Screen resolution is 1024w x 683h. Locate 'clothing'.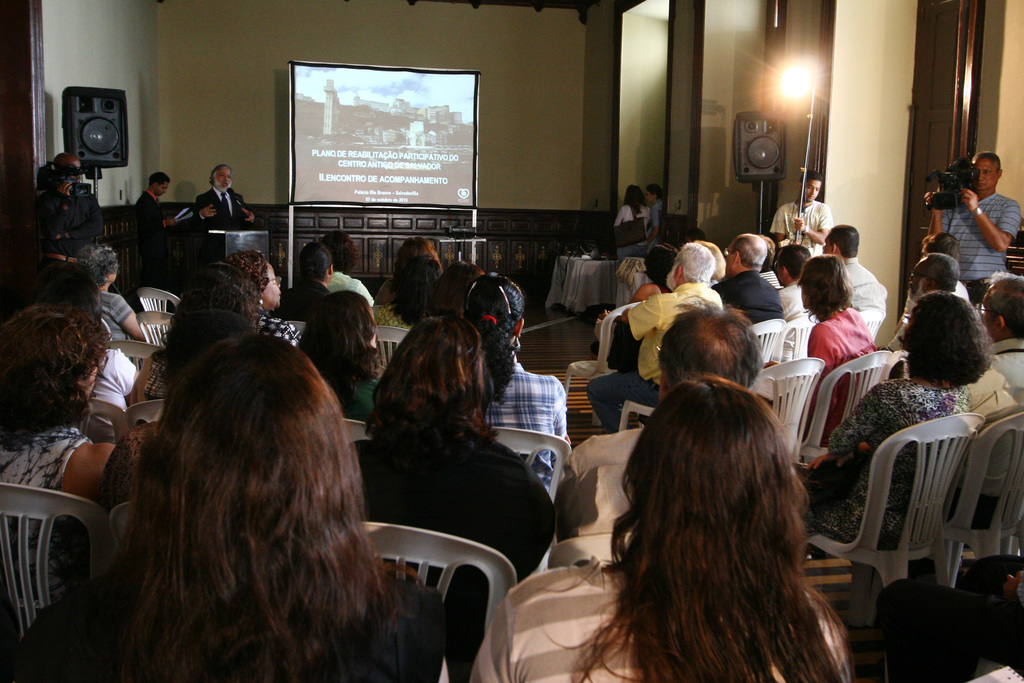
<region>468, 558, 846, 682</region>.
